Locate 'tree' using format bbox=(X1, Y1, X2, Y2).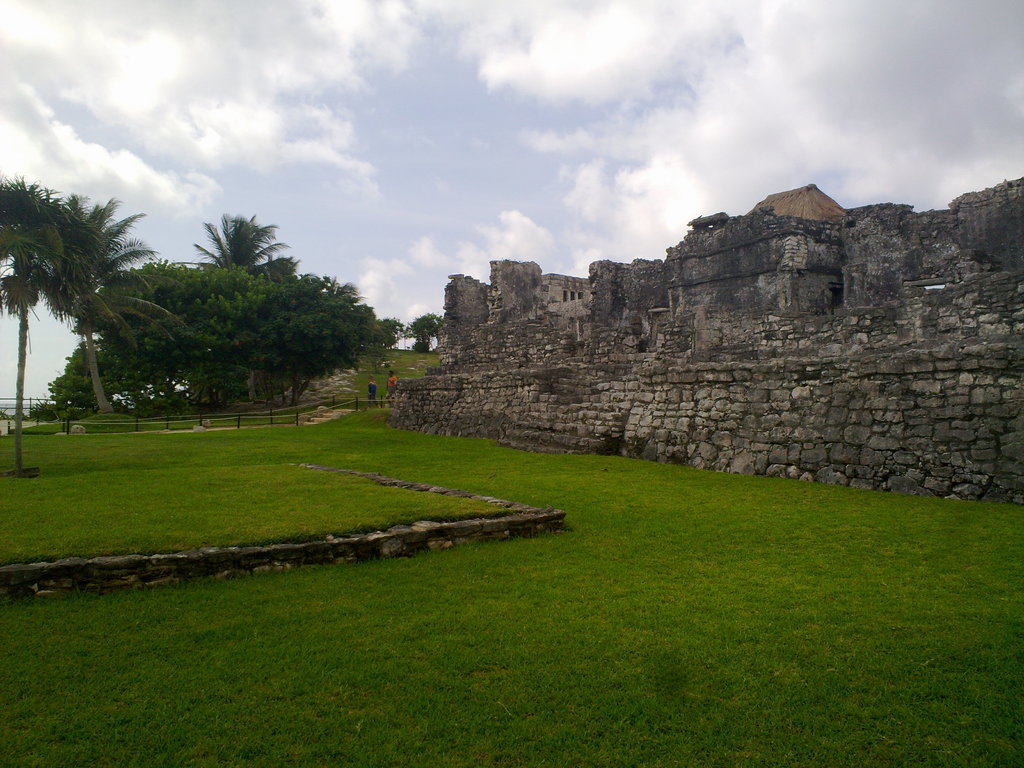
bbox=(35, 147, 179, 412).
